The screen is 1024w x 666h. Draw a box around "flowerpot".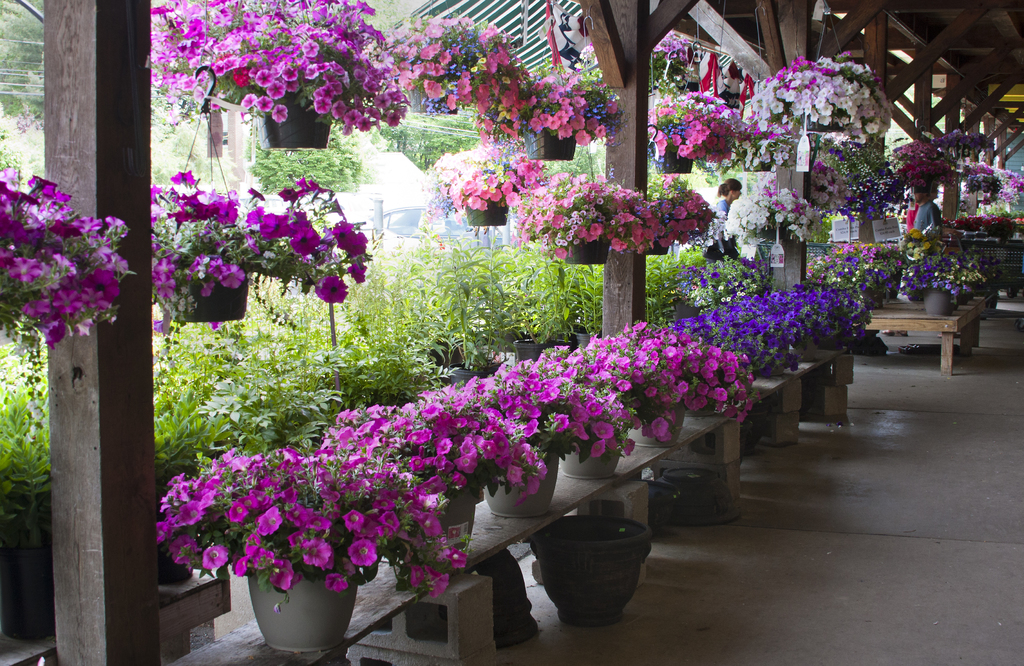
bbox=(253, 86, 333, 150).
